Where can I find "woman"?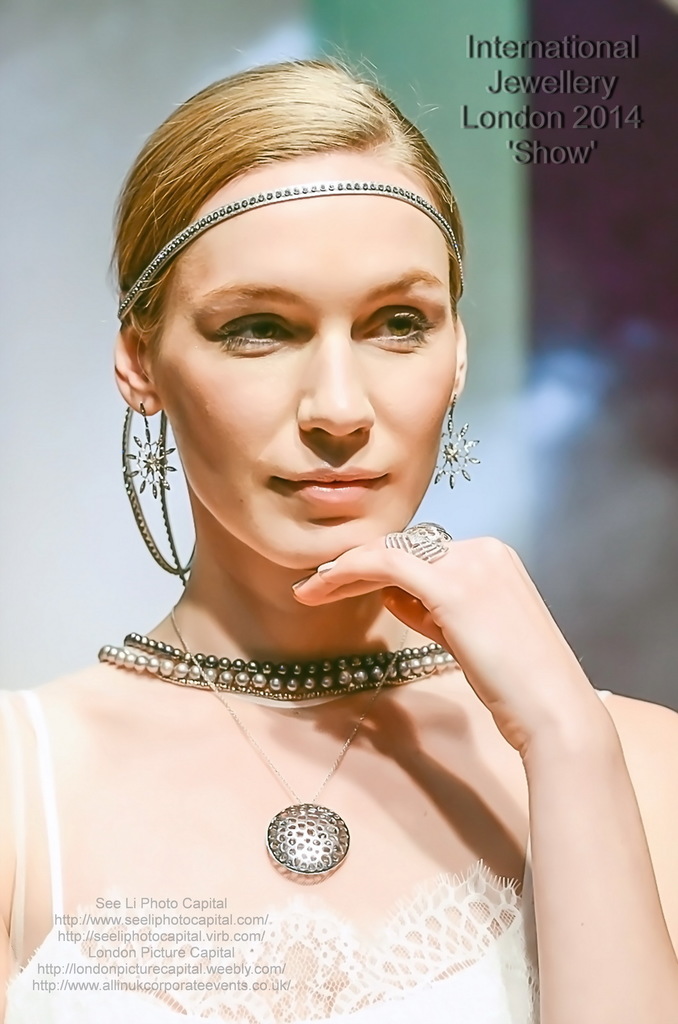
You can find it at 38 74 608 980.
